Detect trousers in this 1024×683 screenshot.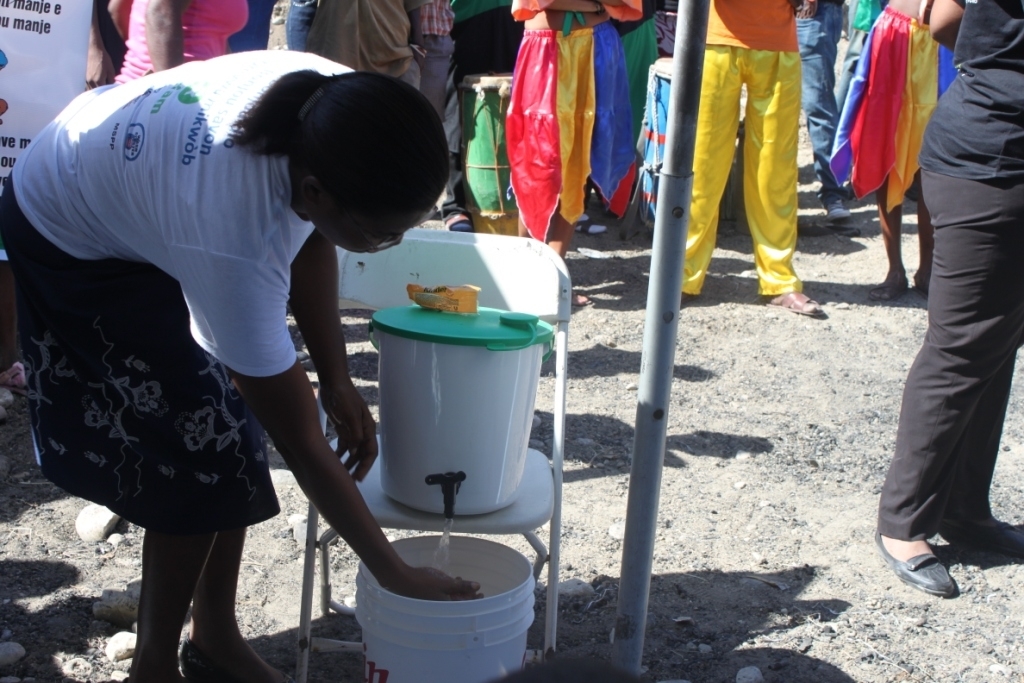
Detection: BBox(788, 22, 841, 185).
